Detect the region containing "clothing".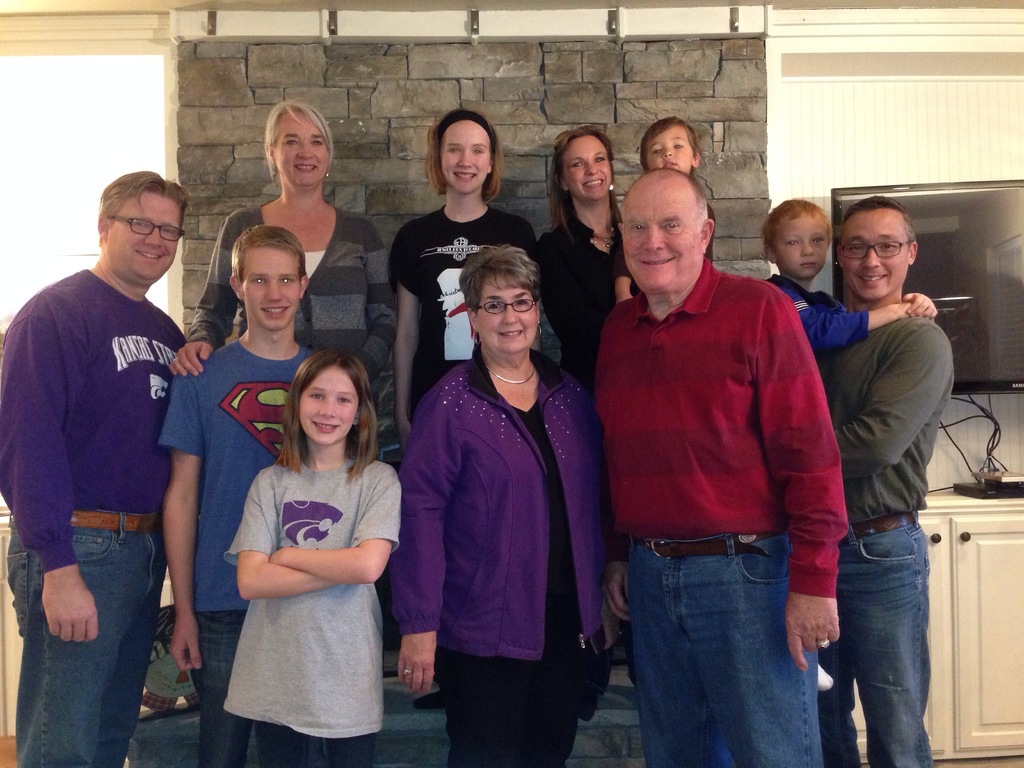
detection(584, 249, 849, 767).
